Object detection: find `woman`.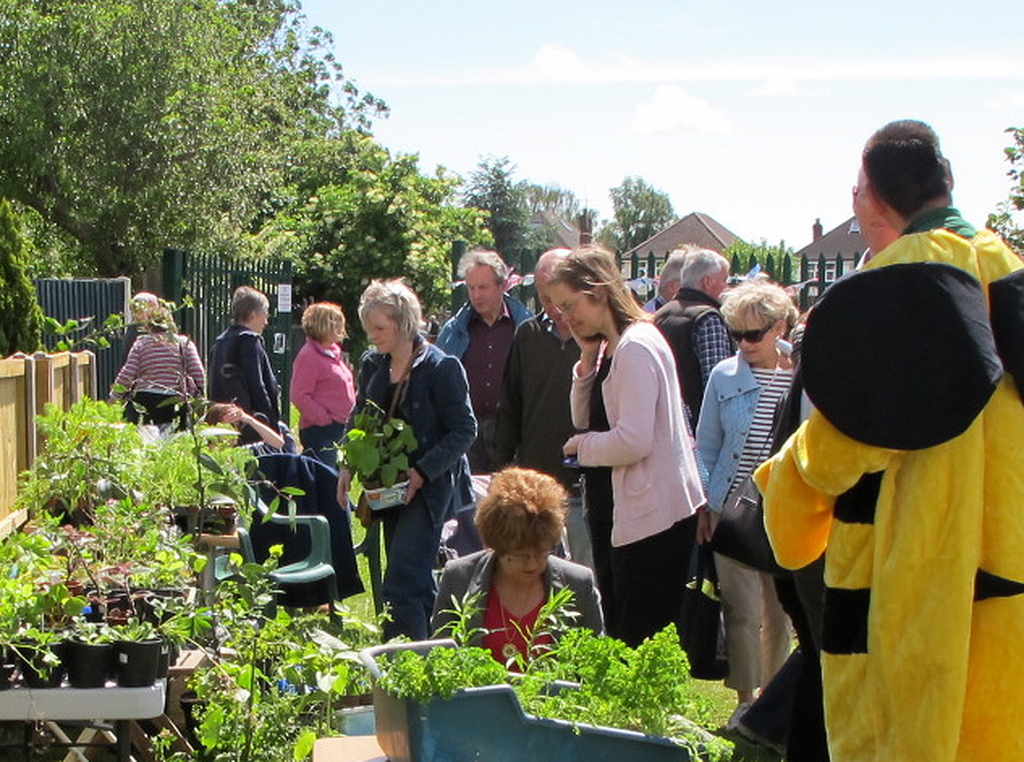
Rect(105, 292, 205, 434).
